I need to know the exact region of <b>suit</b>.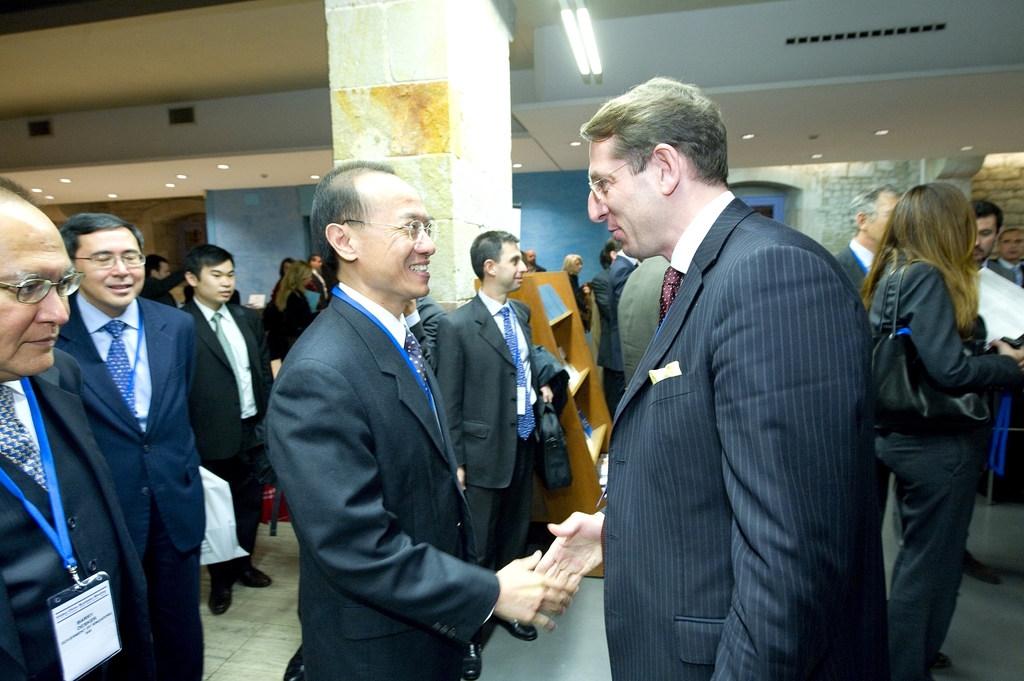
Region: box=[255, 276, 499, 680].
